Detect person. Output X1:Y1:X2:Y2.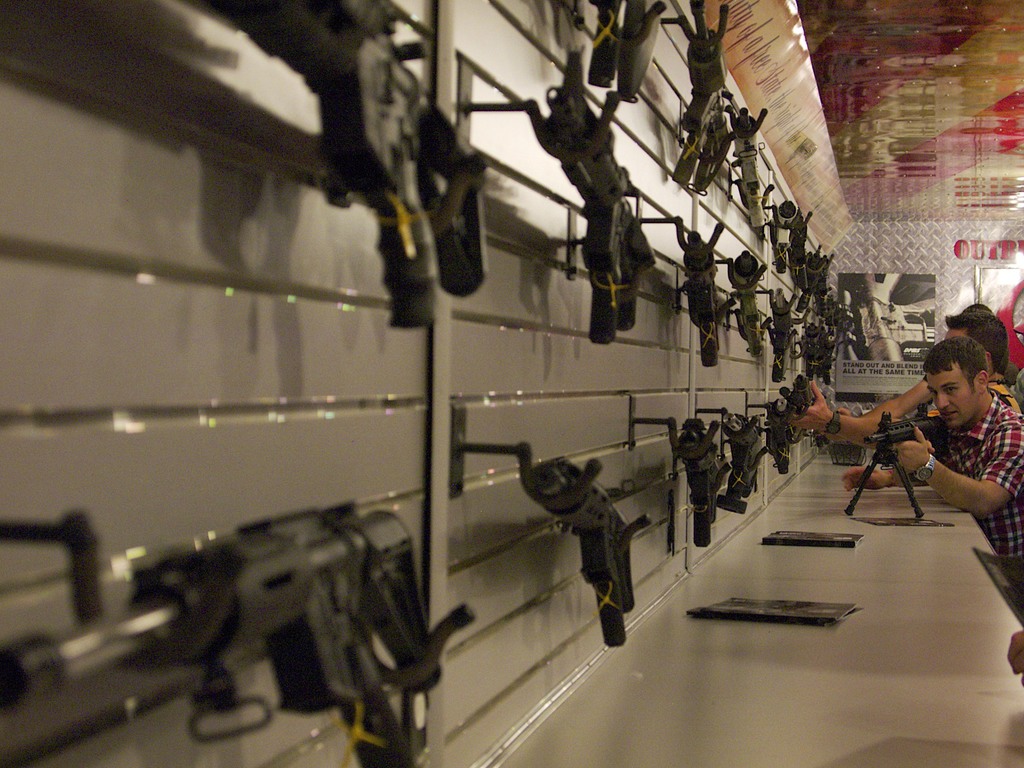
810:310:1023:488.
